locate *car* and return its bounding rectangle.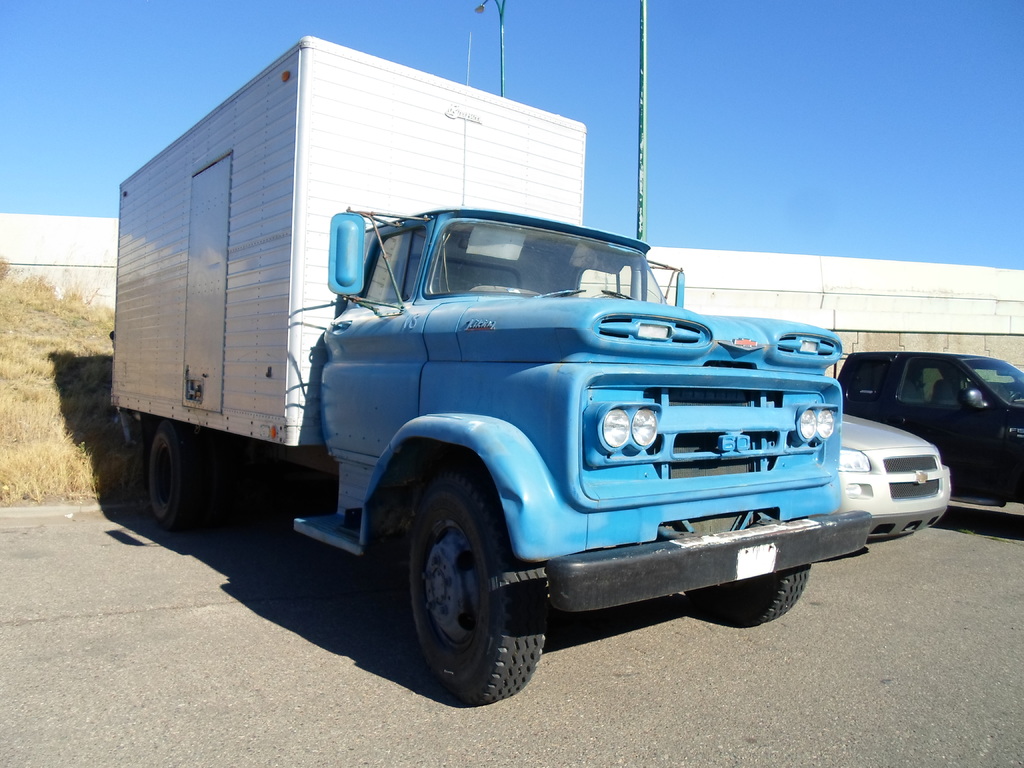
[835,348,1023,518].
